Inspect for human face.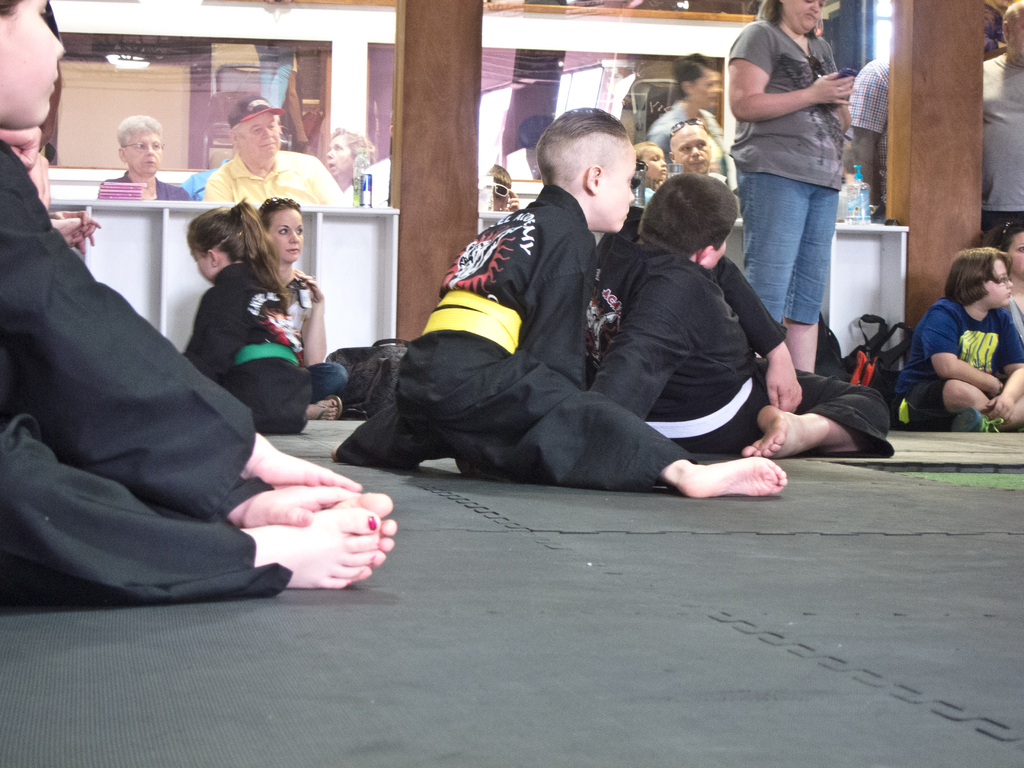
Inspection: (left=240, top=110, right=278, bottom=162).
